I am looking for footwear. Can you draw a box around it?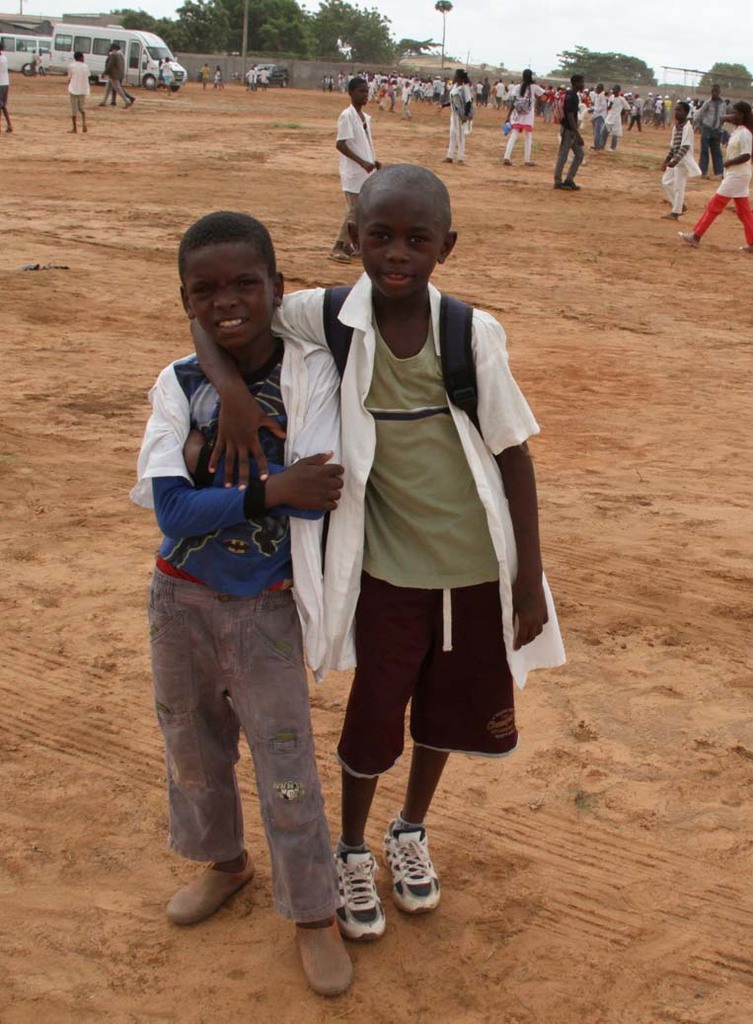
Sure, the bounding box is [334,850,388,944].
